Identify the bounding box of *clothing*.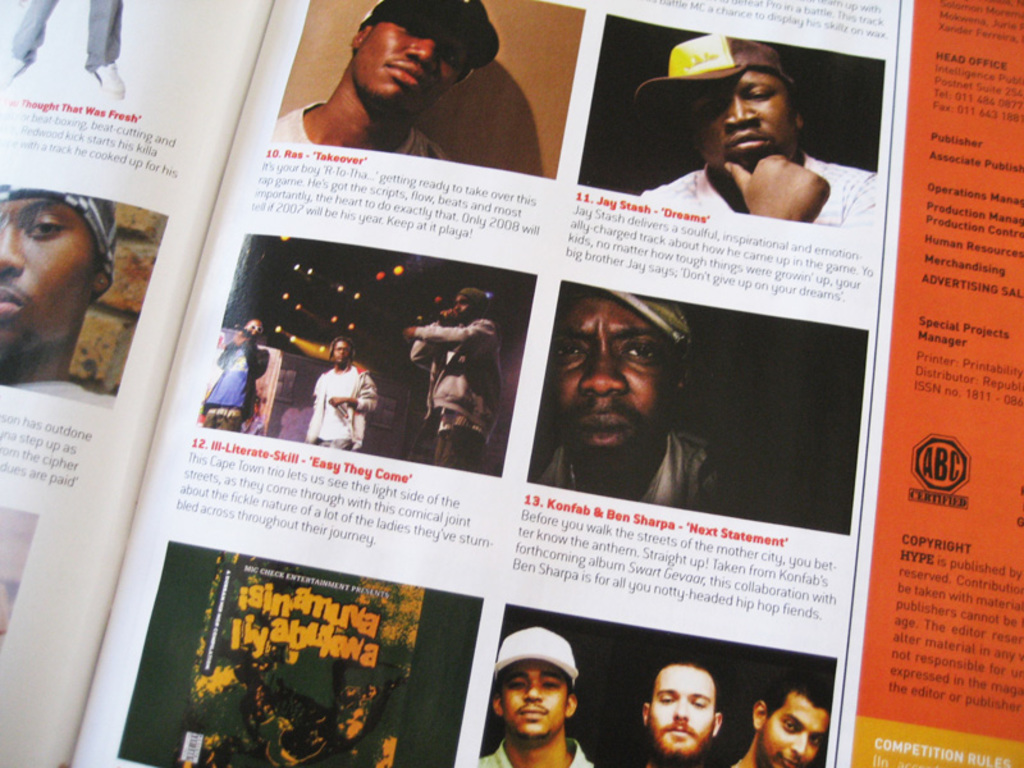
266 102 445 161.
